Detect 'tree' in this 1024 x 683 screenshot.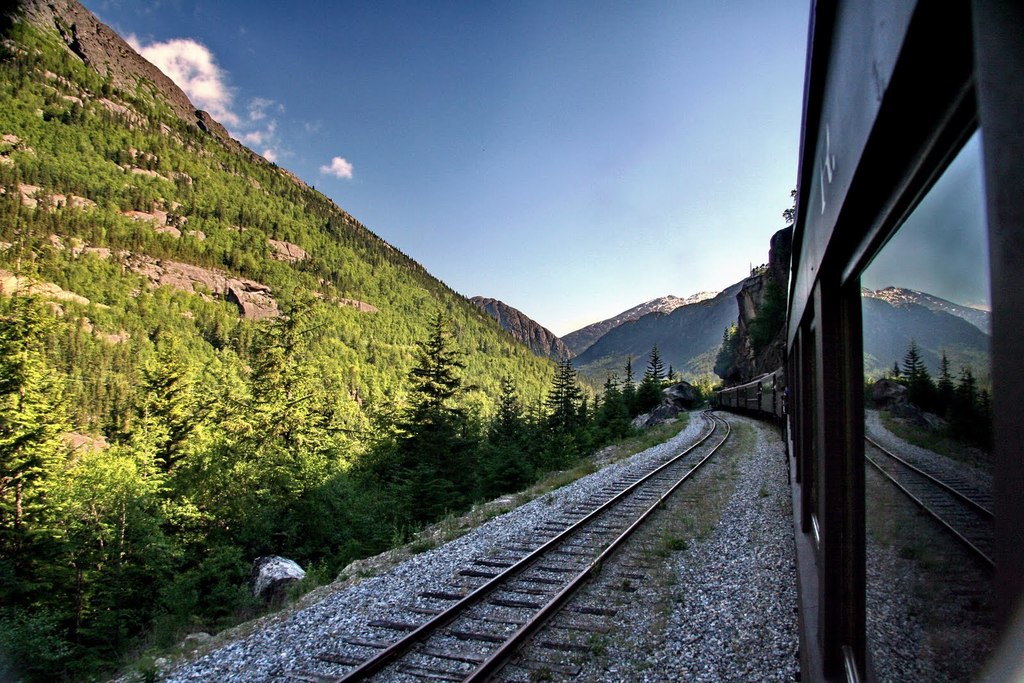
Detection: left=0, top=269, right=86, bottom=663.
